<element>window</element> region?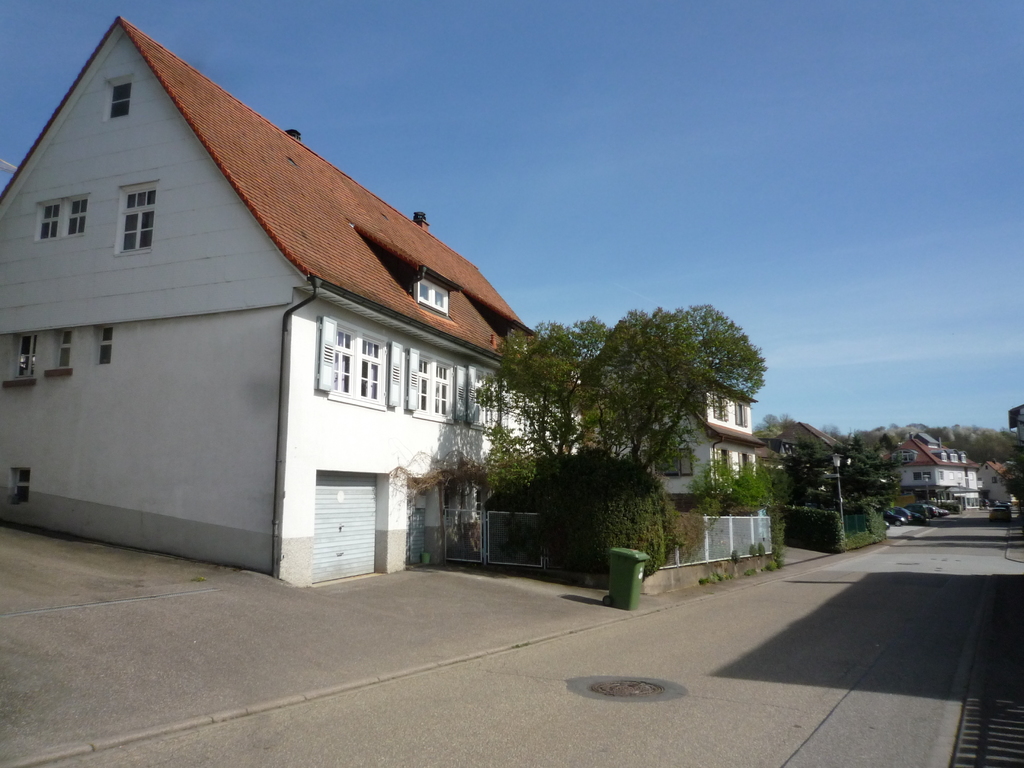
<box>124,186,162,252</box>
